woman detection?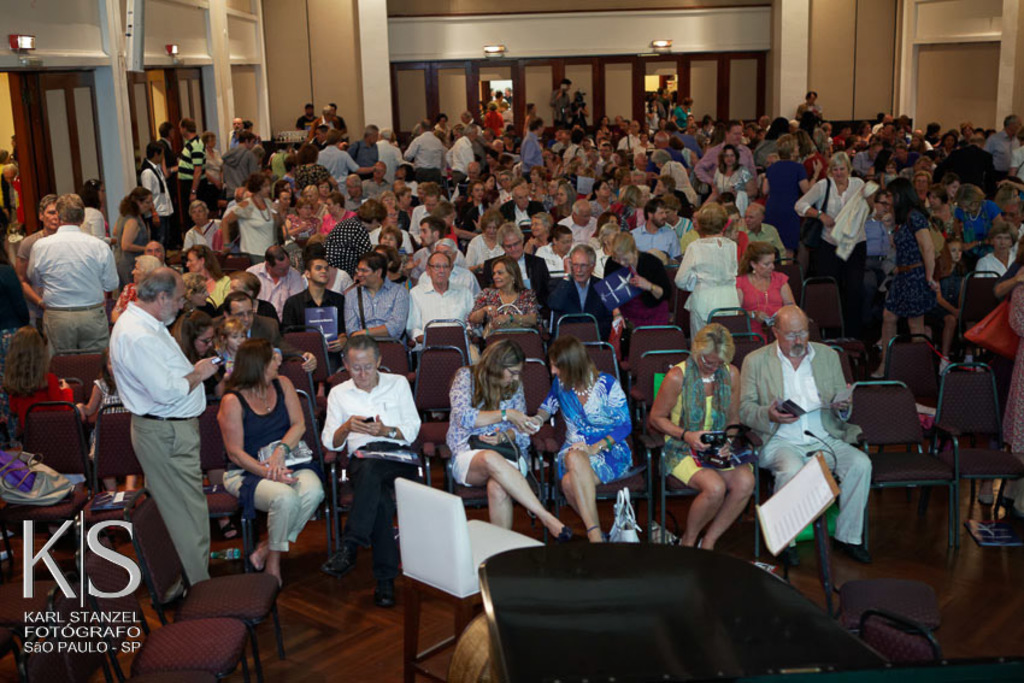
bbox=[671, 96, 694, 131]
